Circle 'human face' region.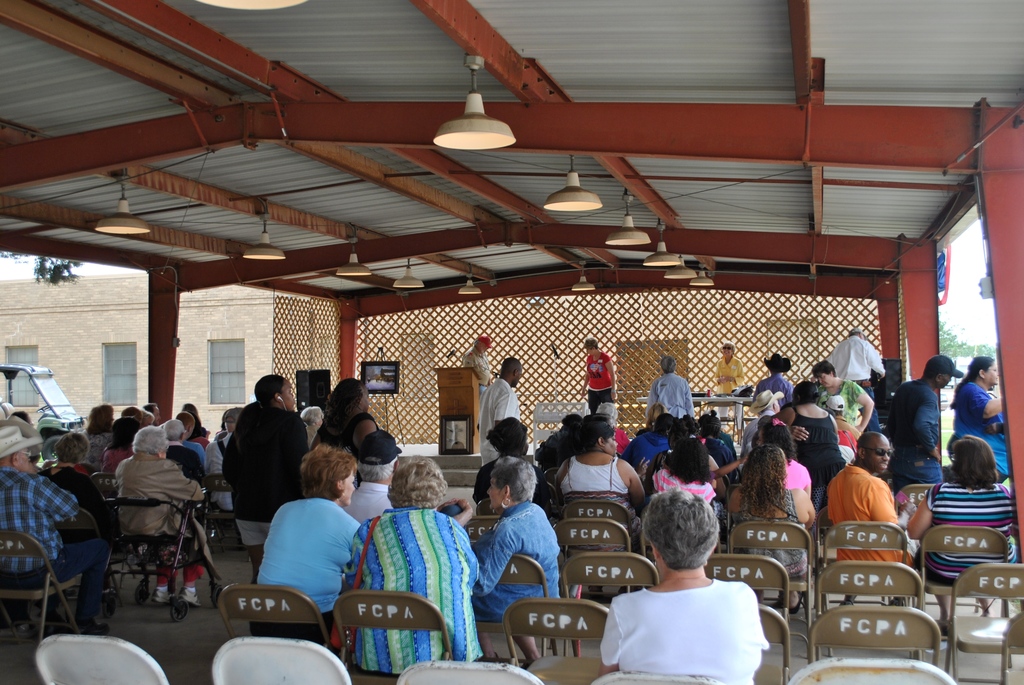
Region: BBox(18, 446, 34, 469).
